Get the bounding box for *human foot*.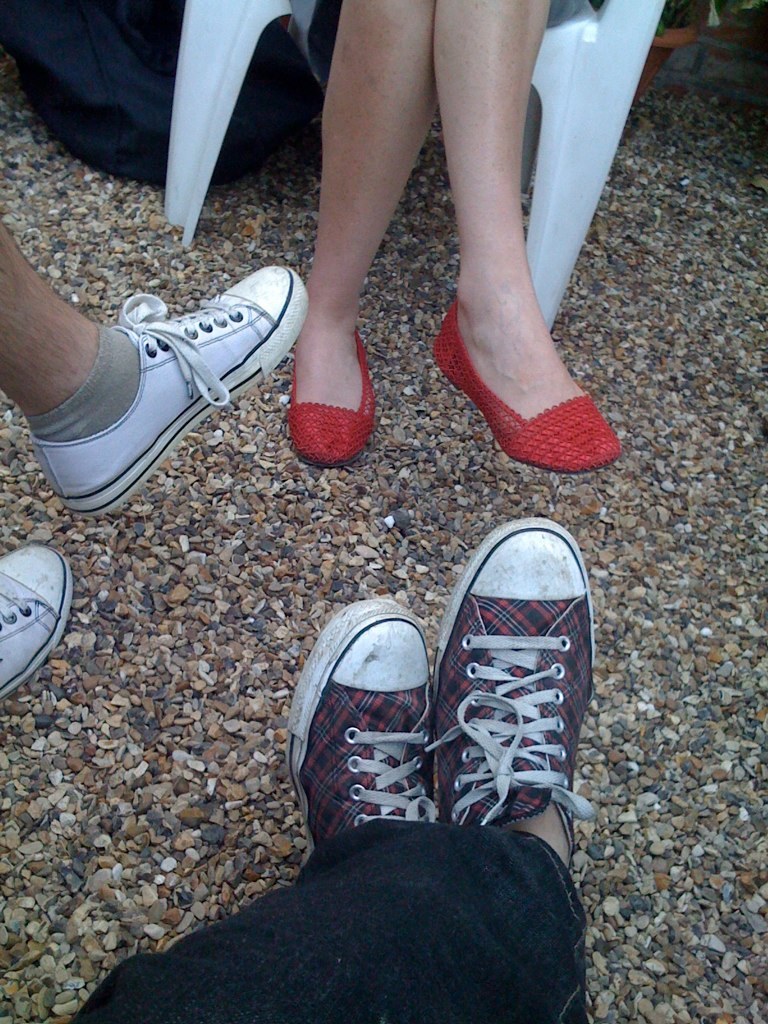
bbox=(285, 298, 368, 417).
